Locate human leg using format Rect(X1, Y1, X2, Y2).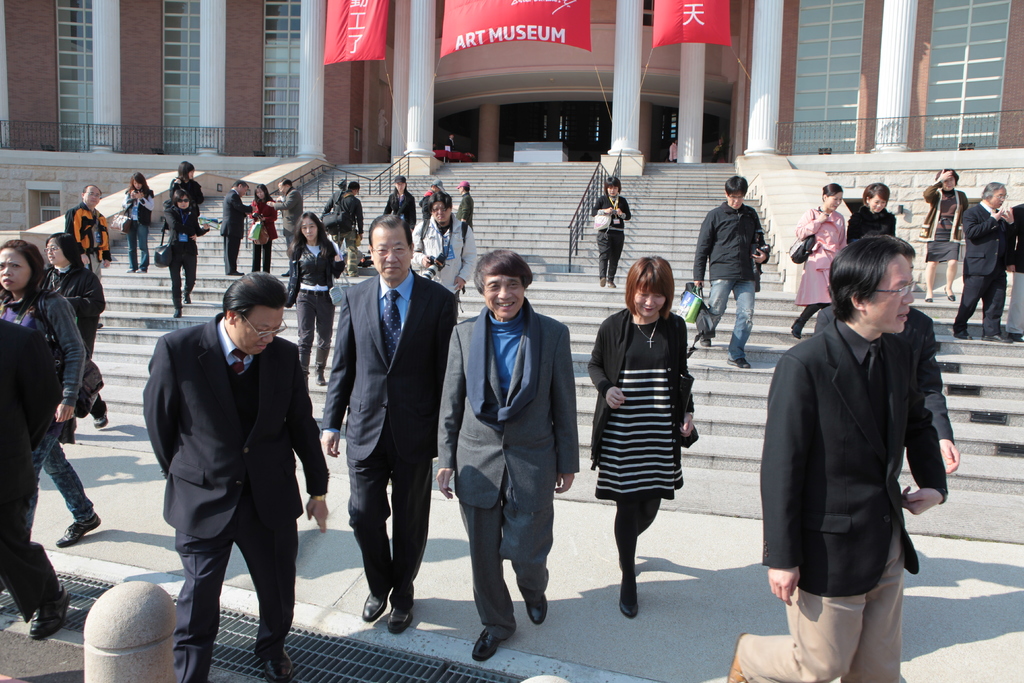
Rect(842, 536, 911, 682).
